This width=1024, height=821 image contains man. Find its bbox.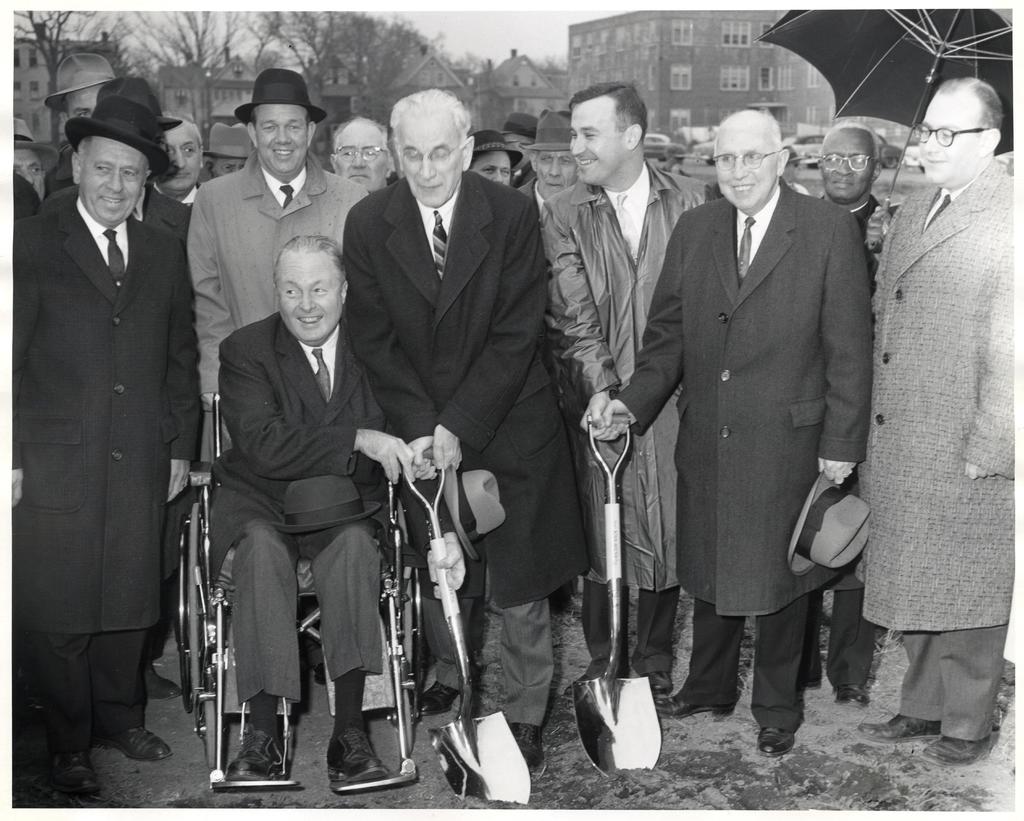
BBox(204, 229, 414, 786).
